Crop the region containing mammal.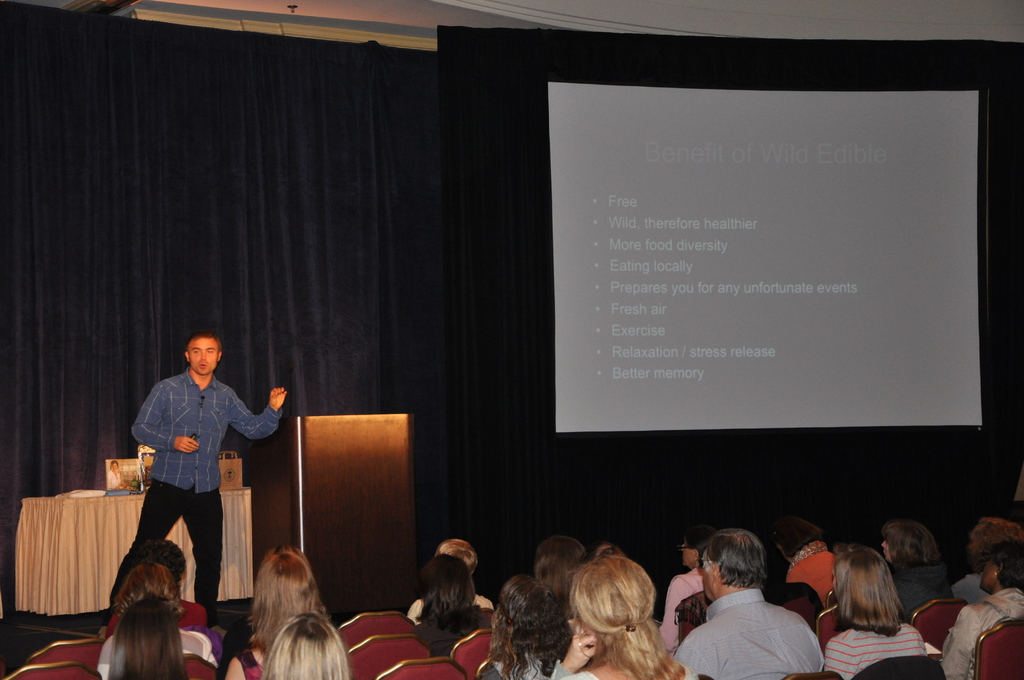
Crop region: <bbox>116, 597, 202, 679</bbox>.
